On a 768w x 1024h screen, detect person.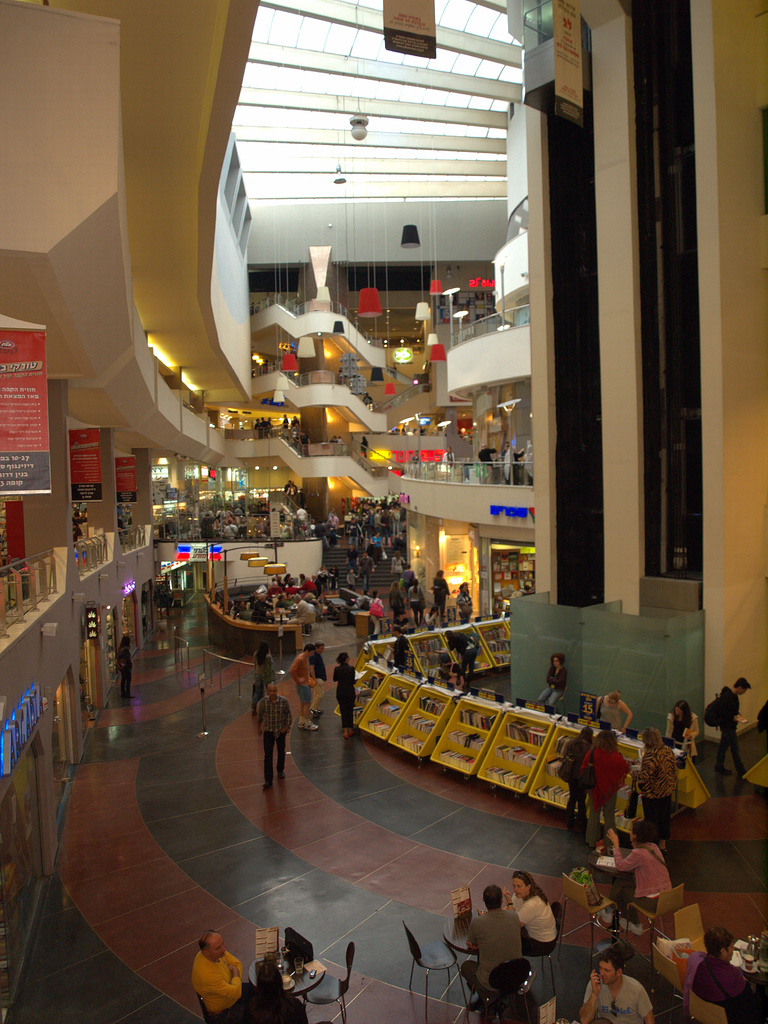
Rect(443, 626, 484, 687).
